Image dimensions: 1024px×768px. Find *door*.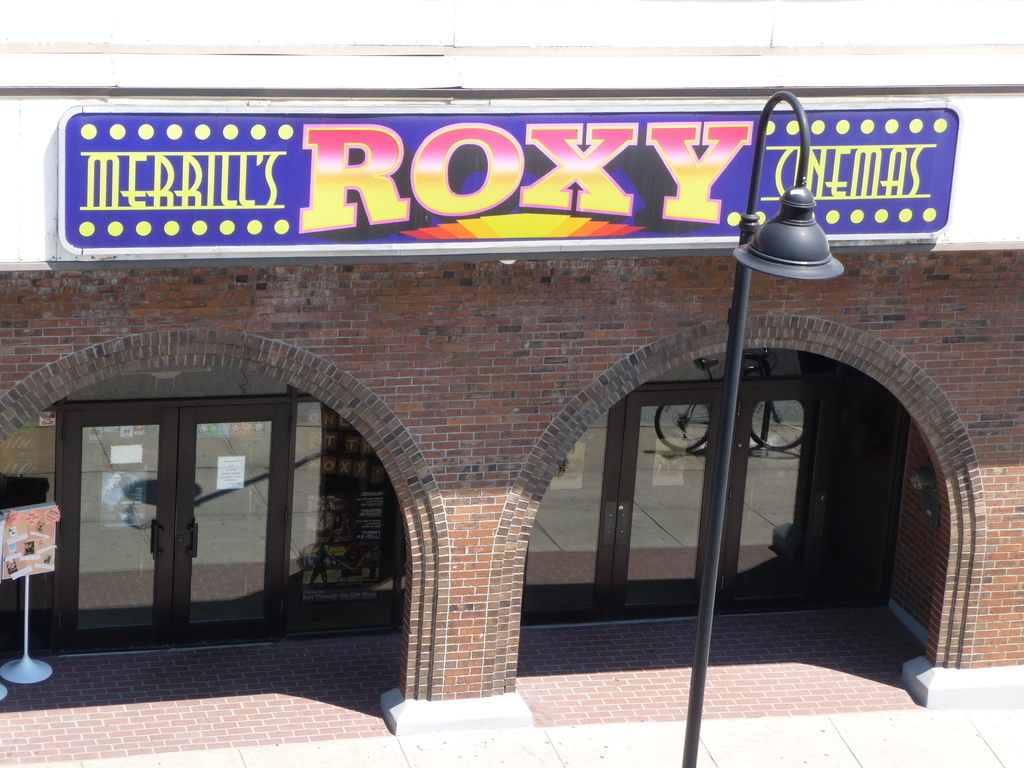
box=[51, 408, 169, 657].
